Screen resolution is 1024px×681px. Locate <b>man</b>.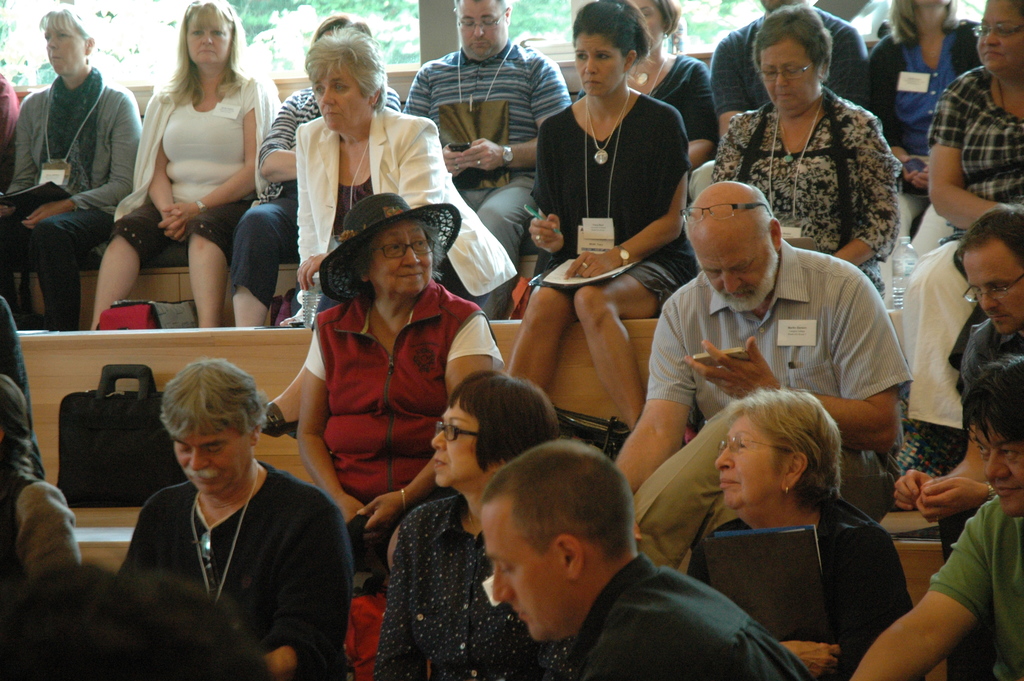
box=[897, 208, 1023, 680].
